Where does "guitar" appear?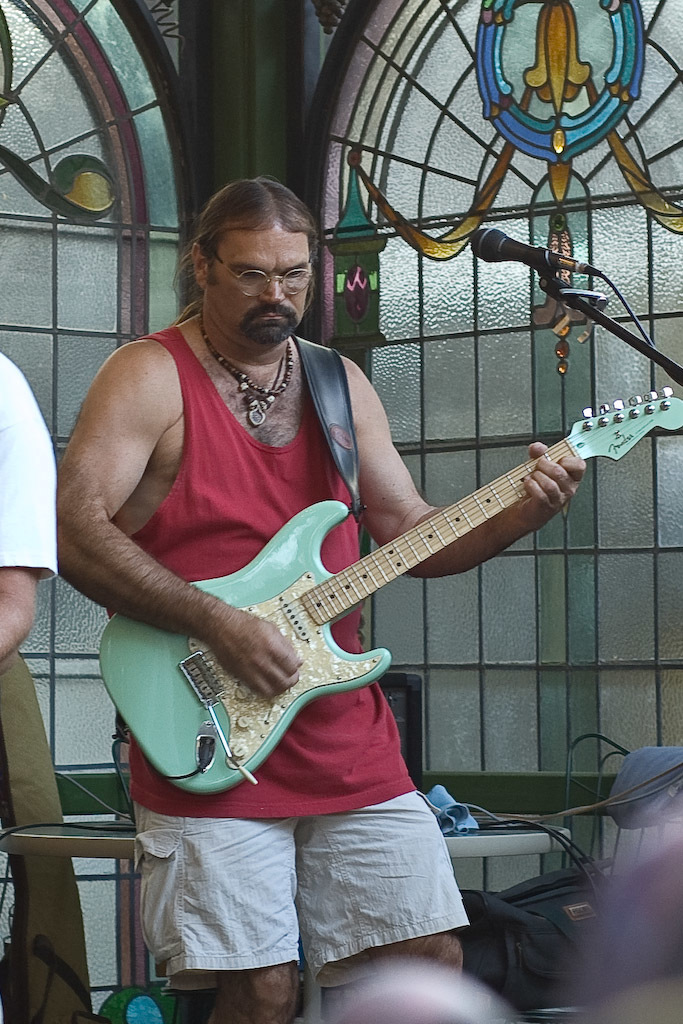
Appears at pyautogui.locateOnScreen(78, 376, 650, 812).
